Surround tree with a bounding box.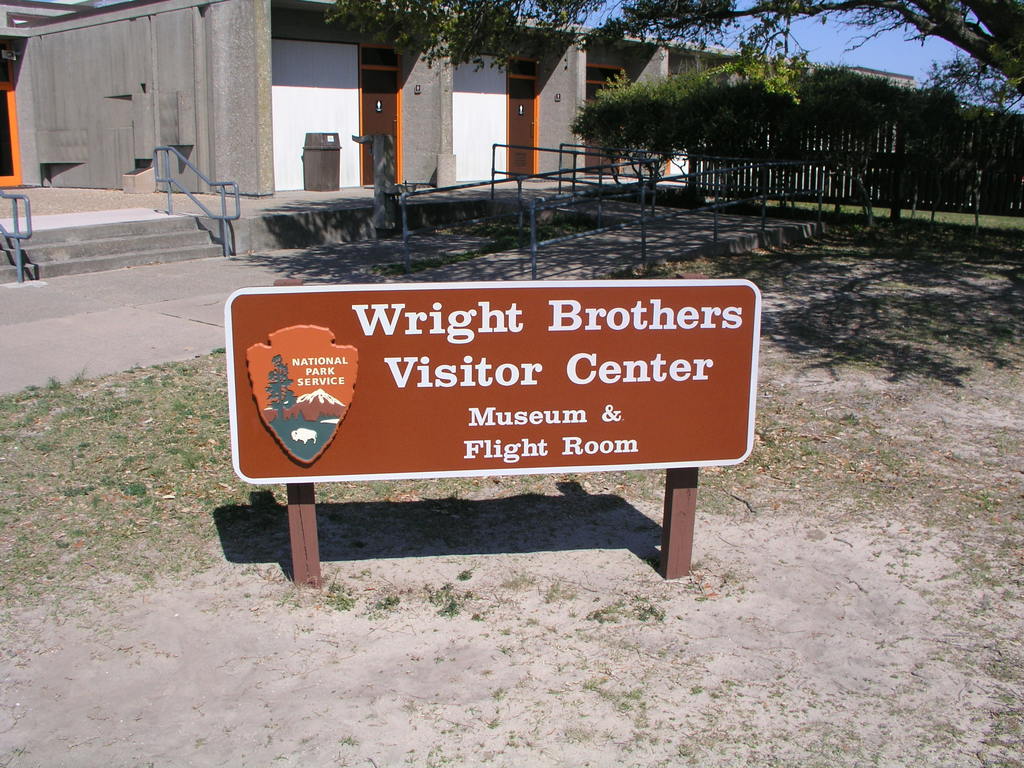
detection(308, 0, 1023, 93).
